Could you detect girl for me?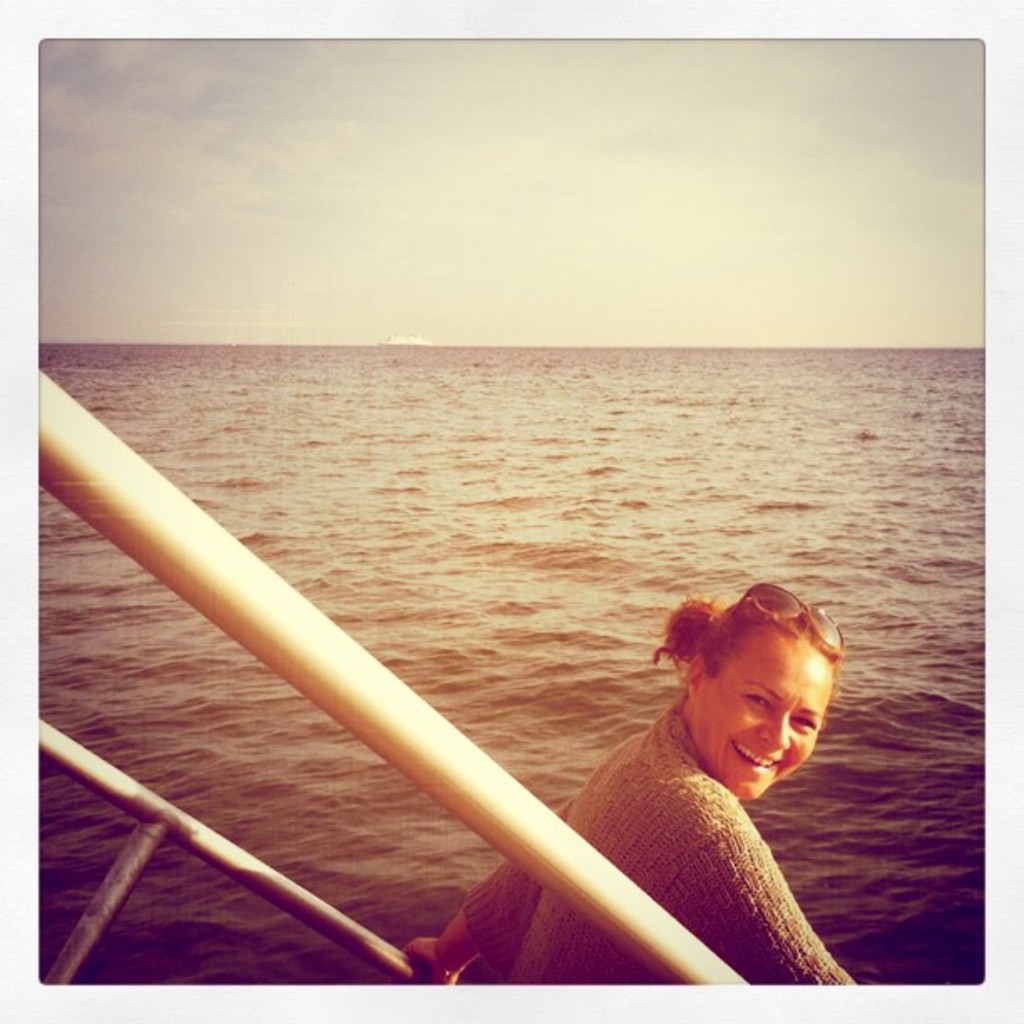
Detection result: box(395, 574, 868, 1004).
